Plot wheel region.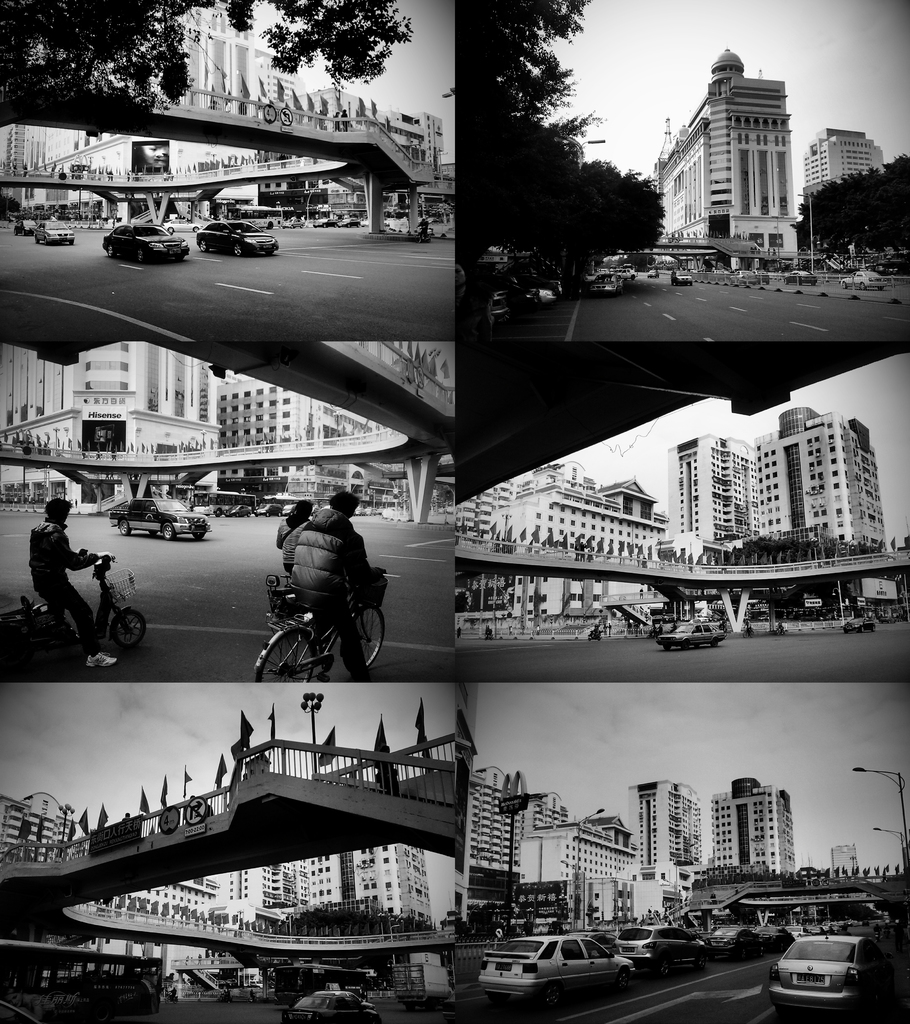
Plotted at 201 239 208 251.
